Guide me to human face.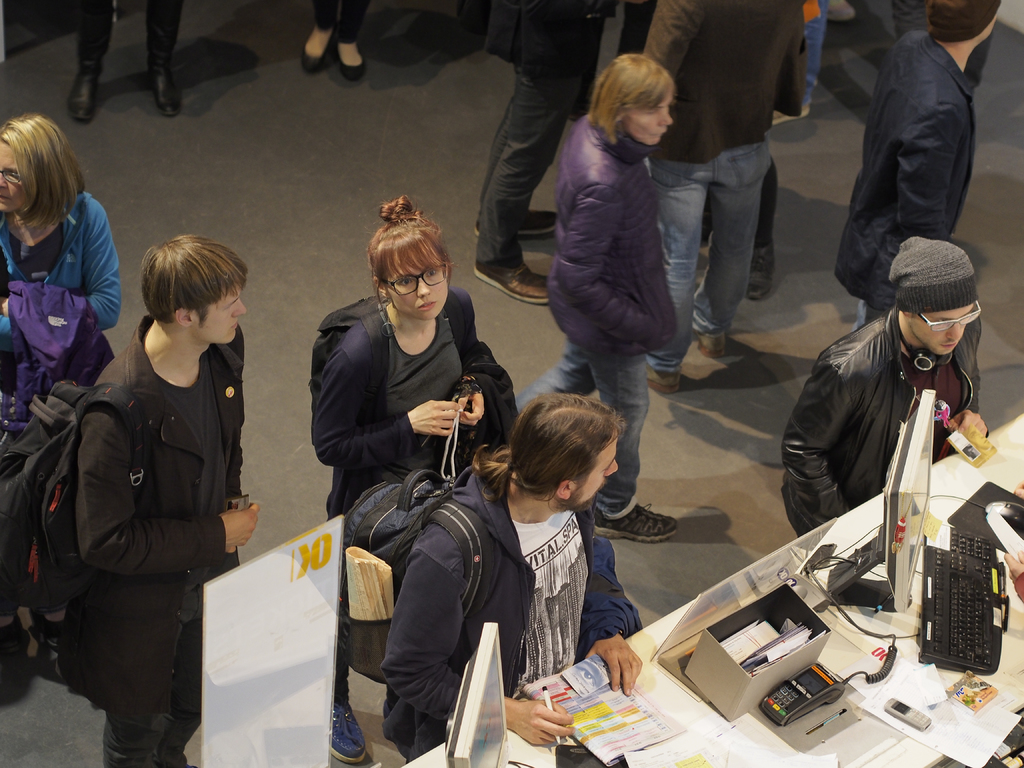
Guidance: x1=389, y1=241, x2=449, y2=308.
